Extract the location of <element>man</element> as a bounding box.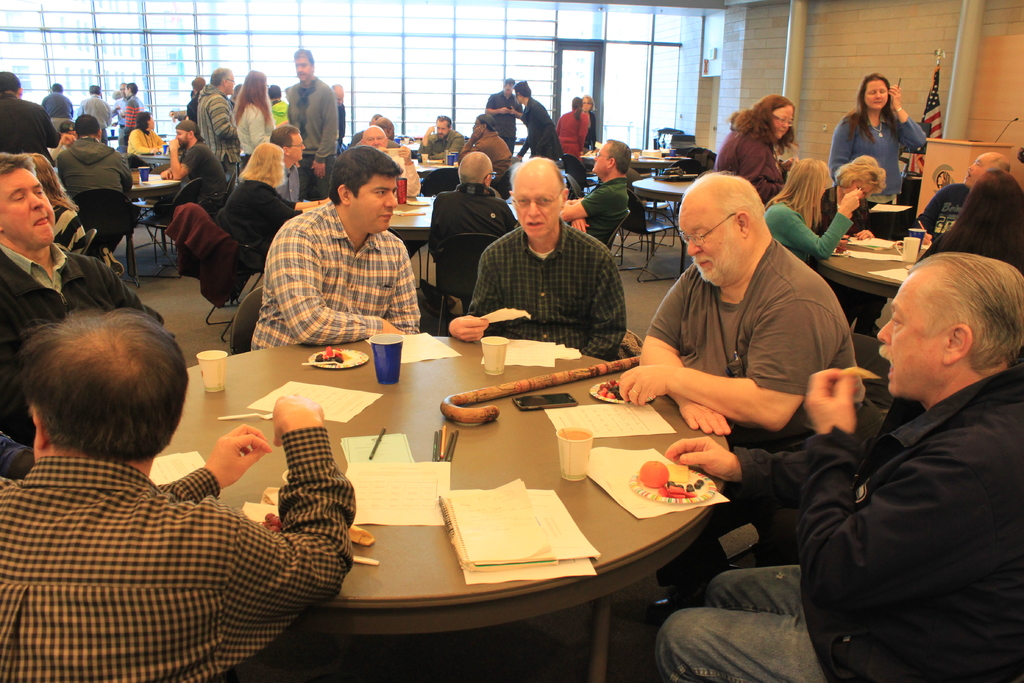
box(493, 73, 521, 120).
